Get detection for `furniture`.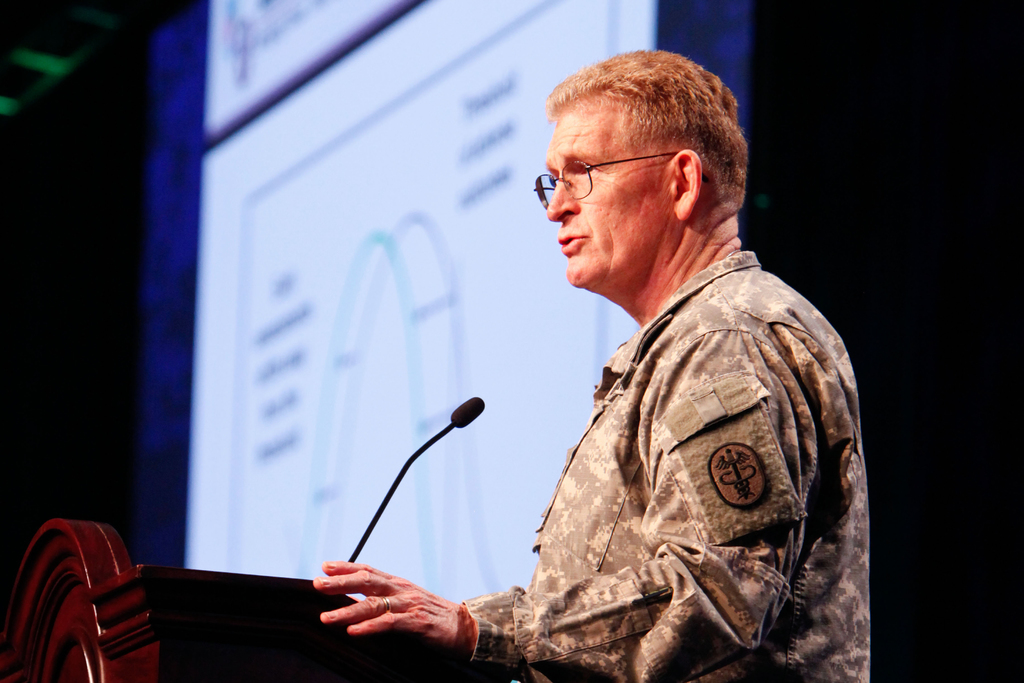
Detection: <bbox>0, 518, 521, 682</bbox>.
